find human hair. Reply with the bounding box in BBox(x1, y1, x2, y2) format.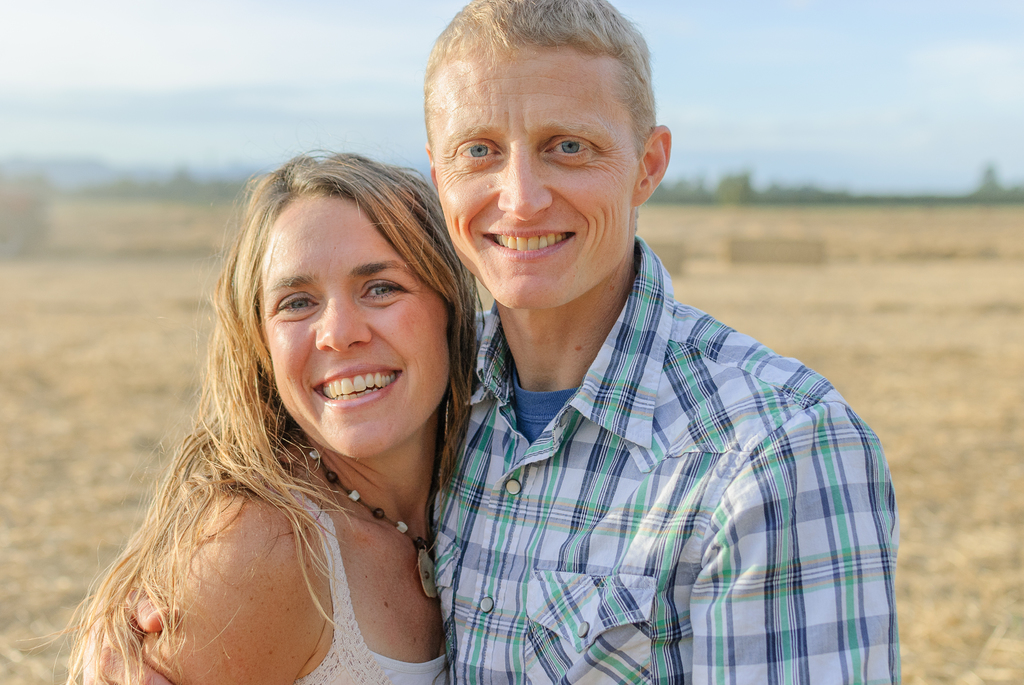
BBox(416, 0, 658, 163).
